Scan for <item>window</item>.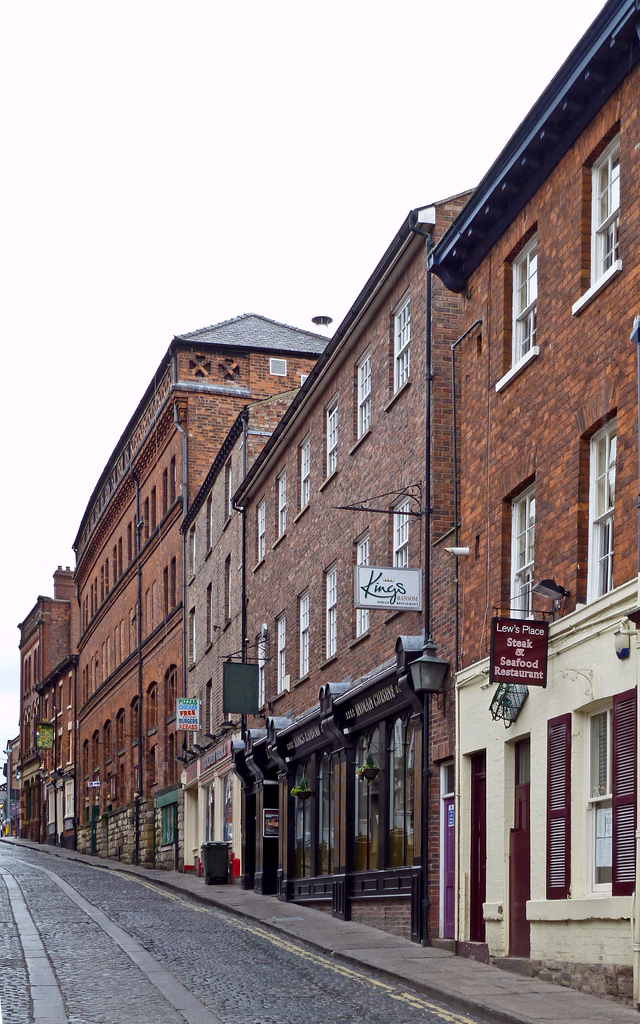
Scan result: <region>295, 588, 306, 678</region>.
